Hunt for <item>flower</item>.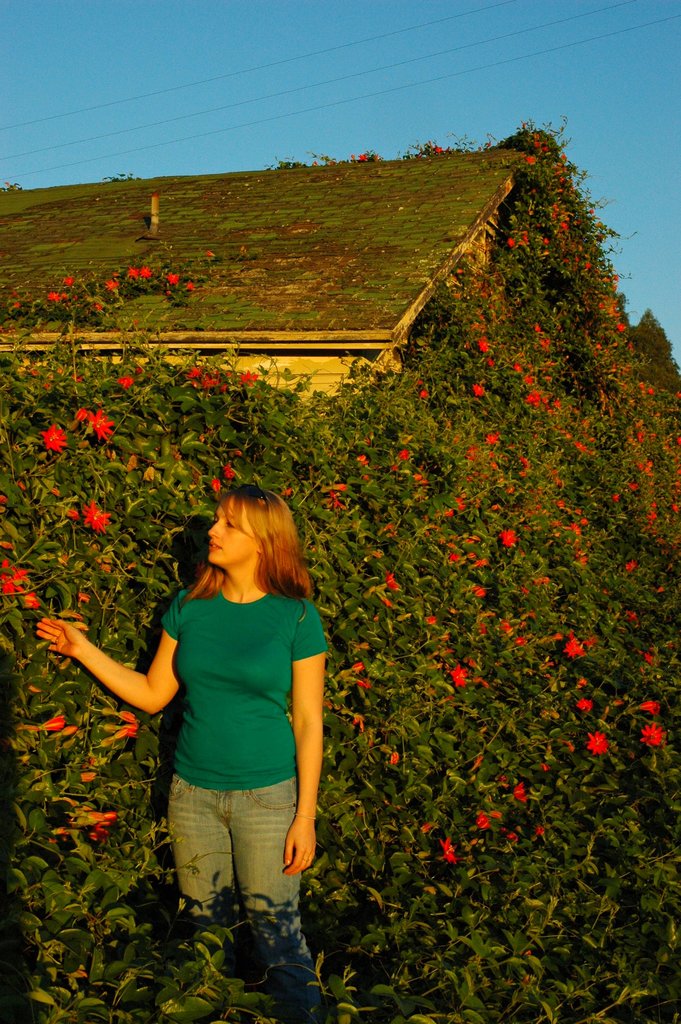
Hunted down at [78, 767, 92, 785].
